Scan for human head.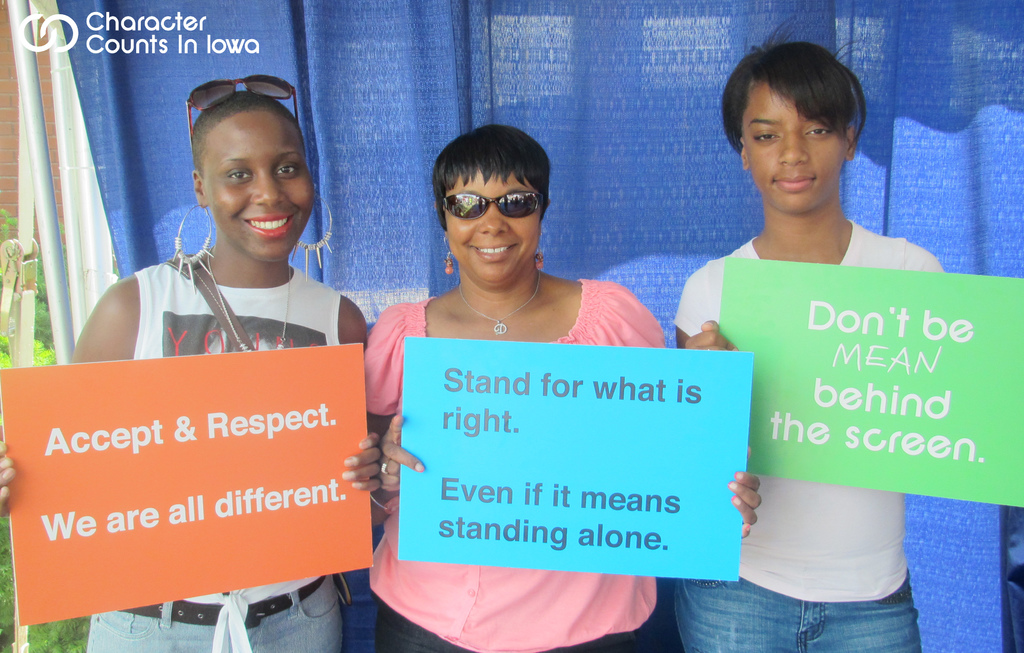
Scan result: [720, 40, 861, 211].
